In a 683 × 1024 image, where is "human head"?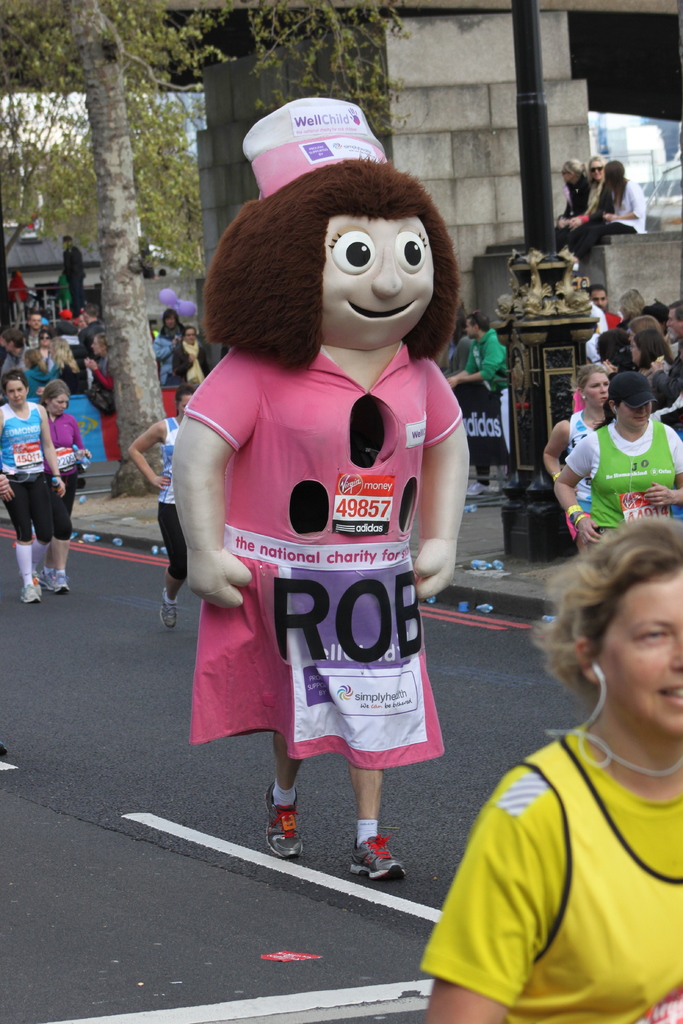
<region>587, 159, 604, 178</region>.
